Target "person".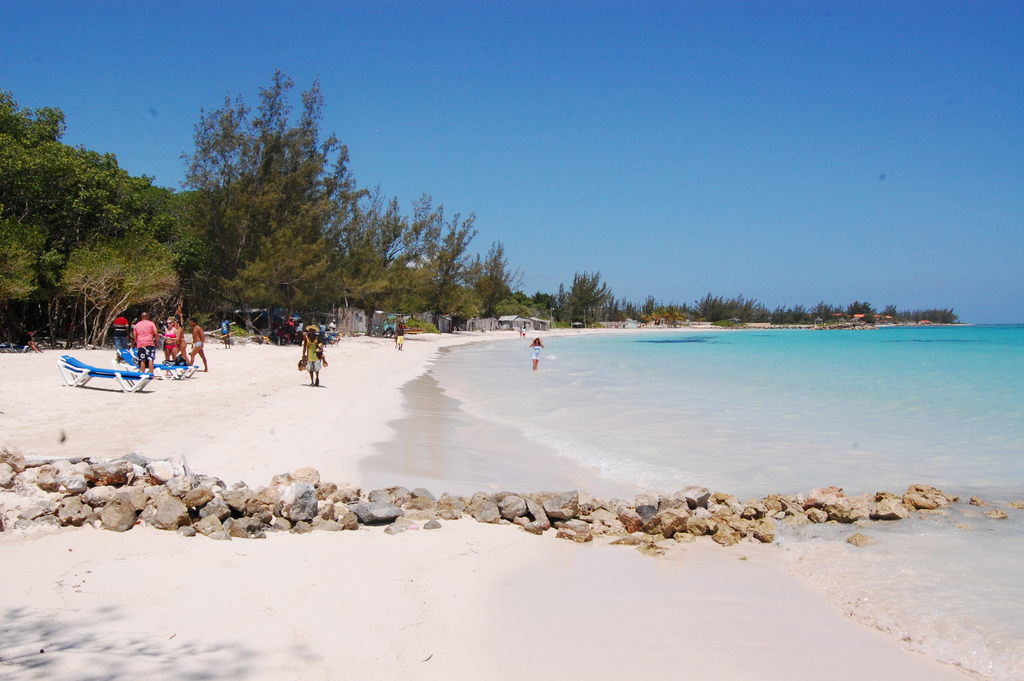
Target region: bbox(162, 319, 179, 375).
